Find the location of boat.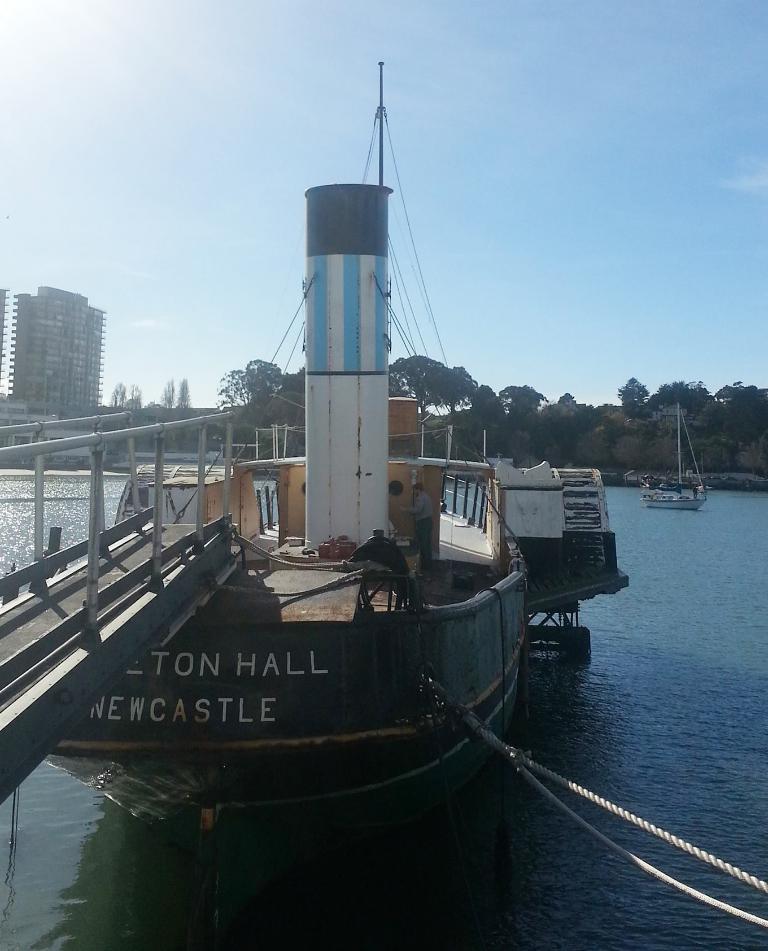
Location: 55/108/609/905.
